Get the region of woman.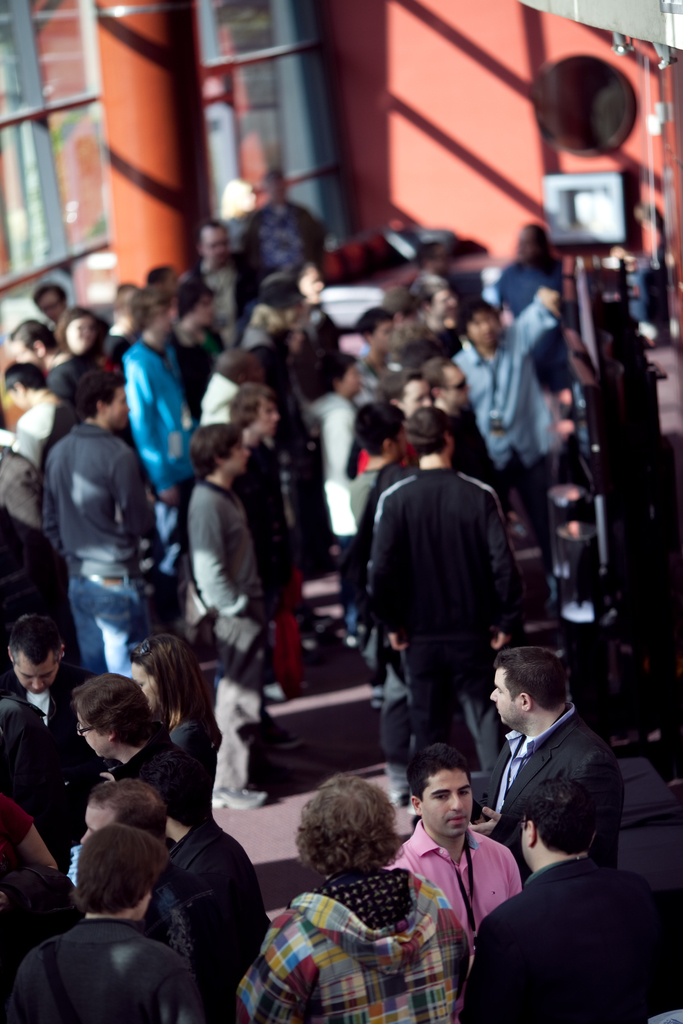
bbox(40, 381, 168, 676).
